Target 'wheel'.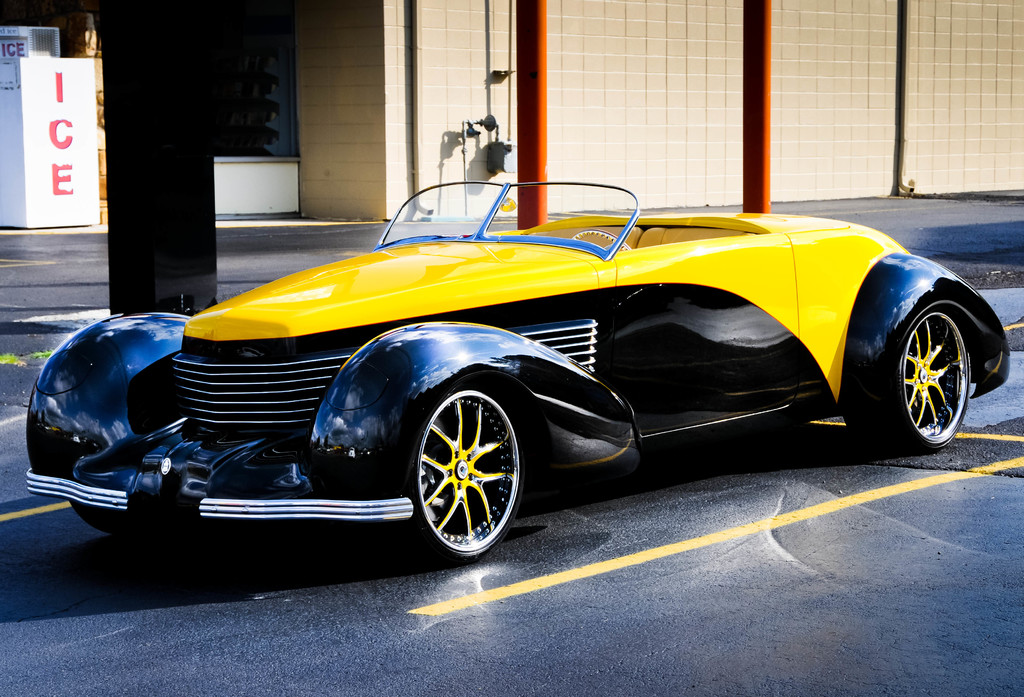
Target region: 405,375,518,561.
